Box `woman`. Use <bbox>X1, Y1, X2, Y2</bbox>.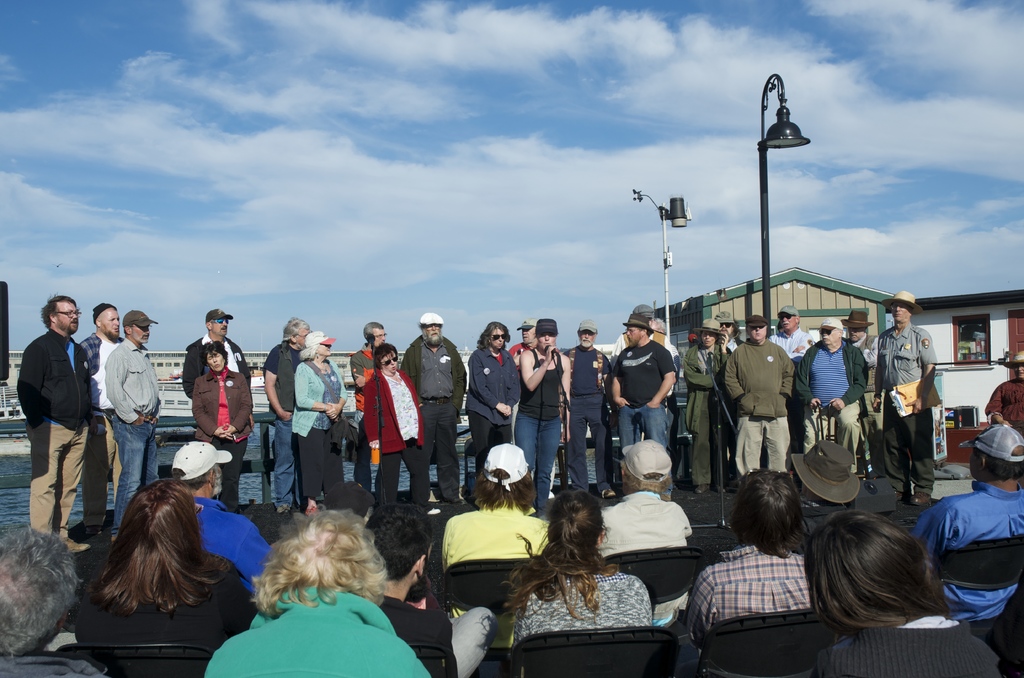
<bbox>358, 341, 428, 512</bbox>.
